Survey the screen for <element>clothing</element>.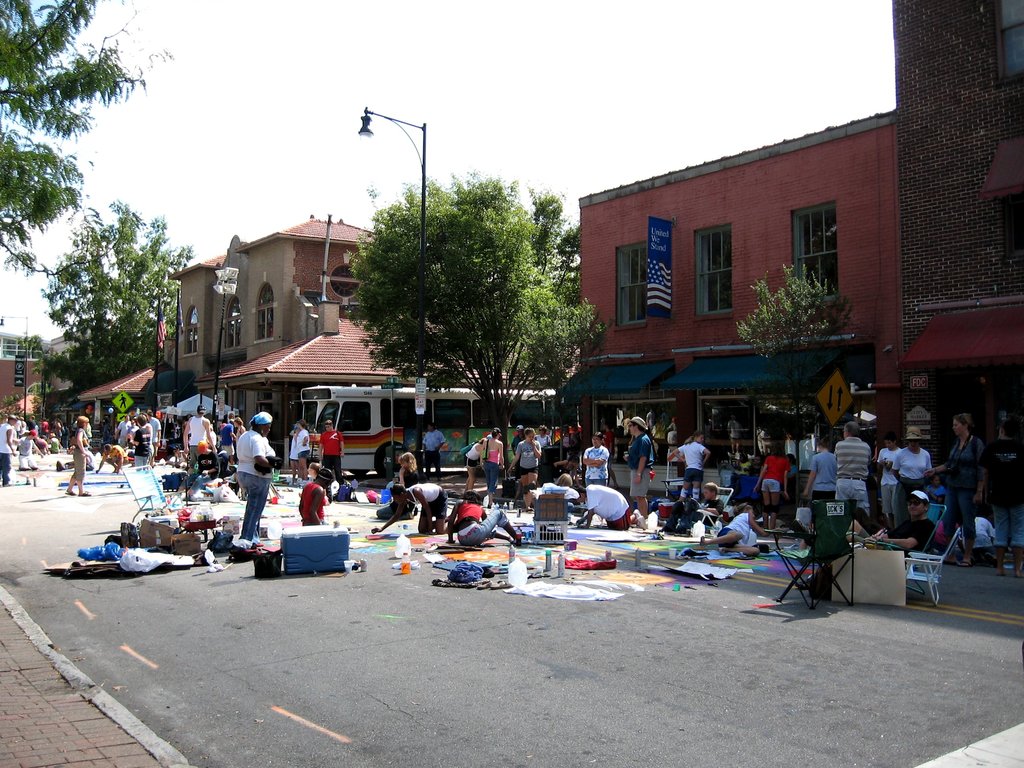
Survey found: pyautogui.locateOnScreen(719, 508, 760, 548).
